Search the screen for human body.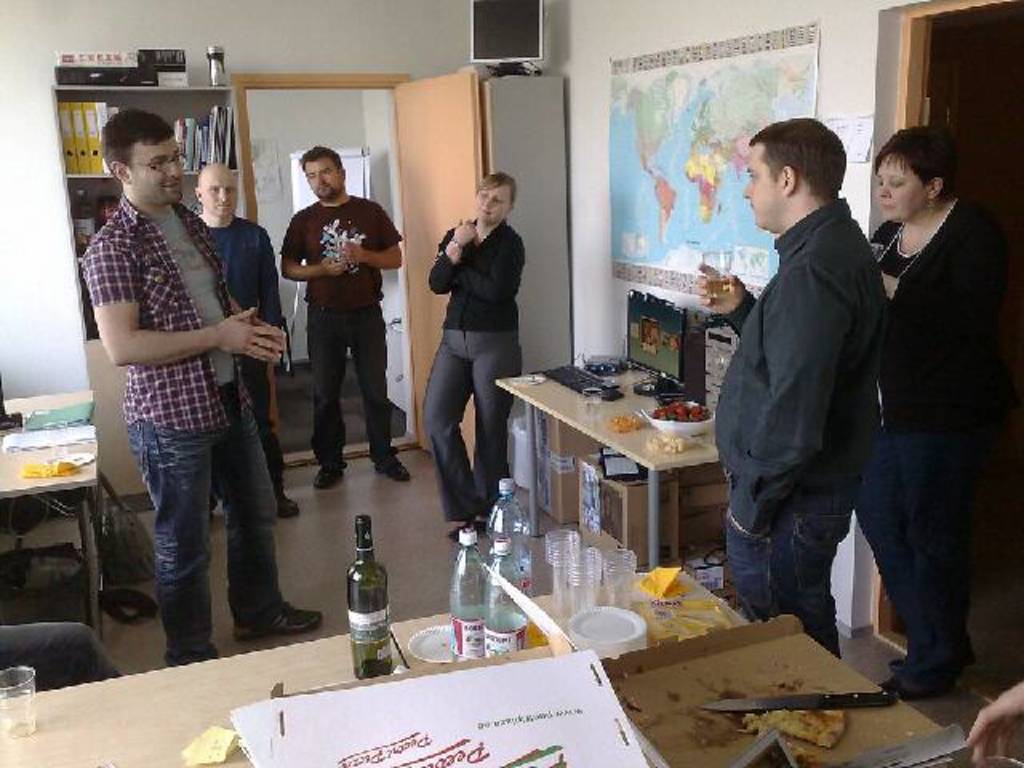
Found at (left=851, top=122, right=990, bottom=699).
